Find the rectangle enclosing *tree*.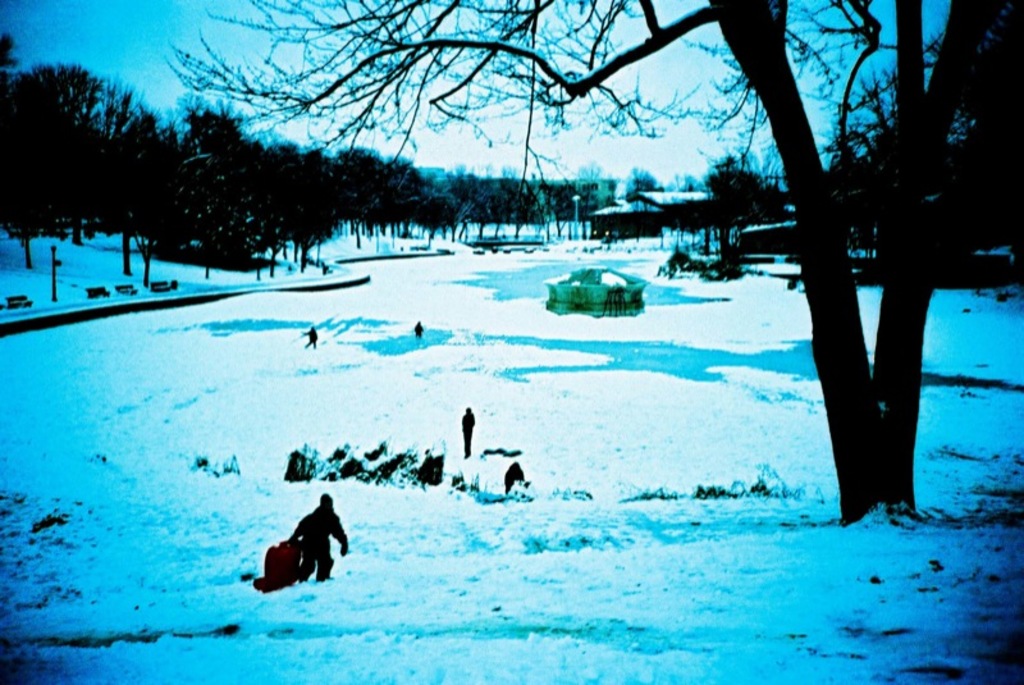
(335, 145, 392, 252).
